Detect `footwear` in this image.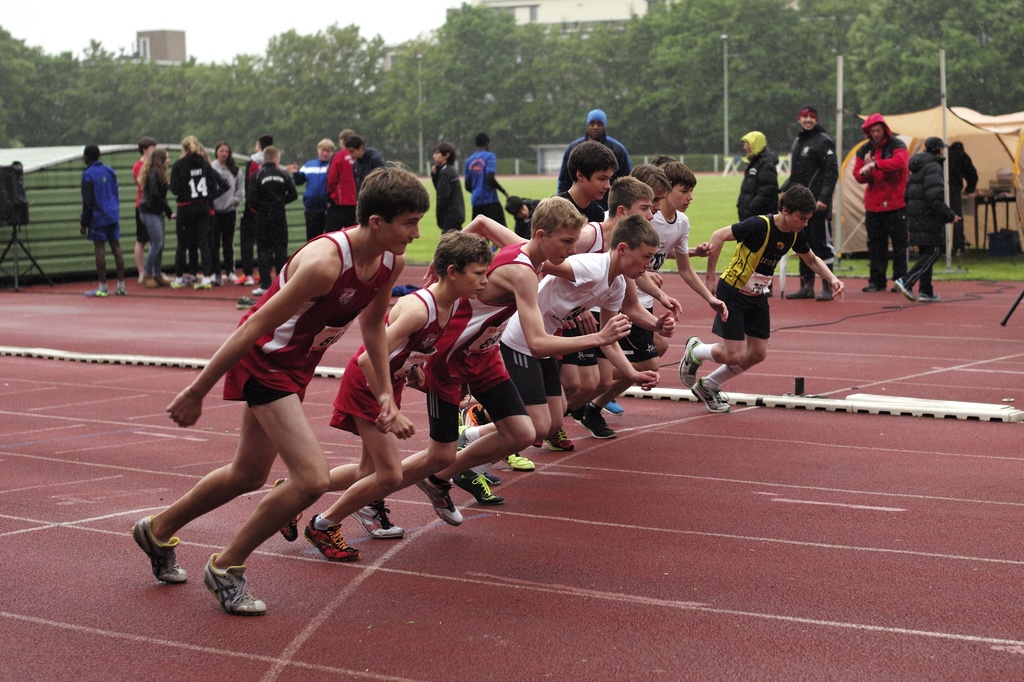
Detection: 576,402,617,440.
